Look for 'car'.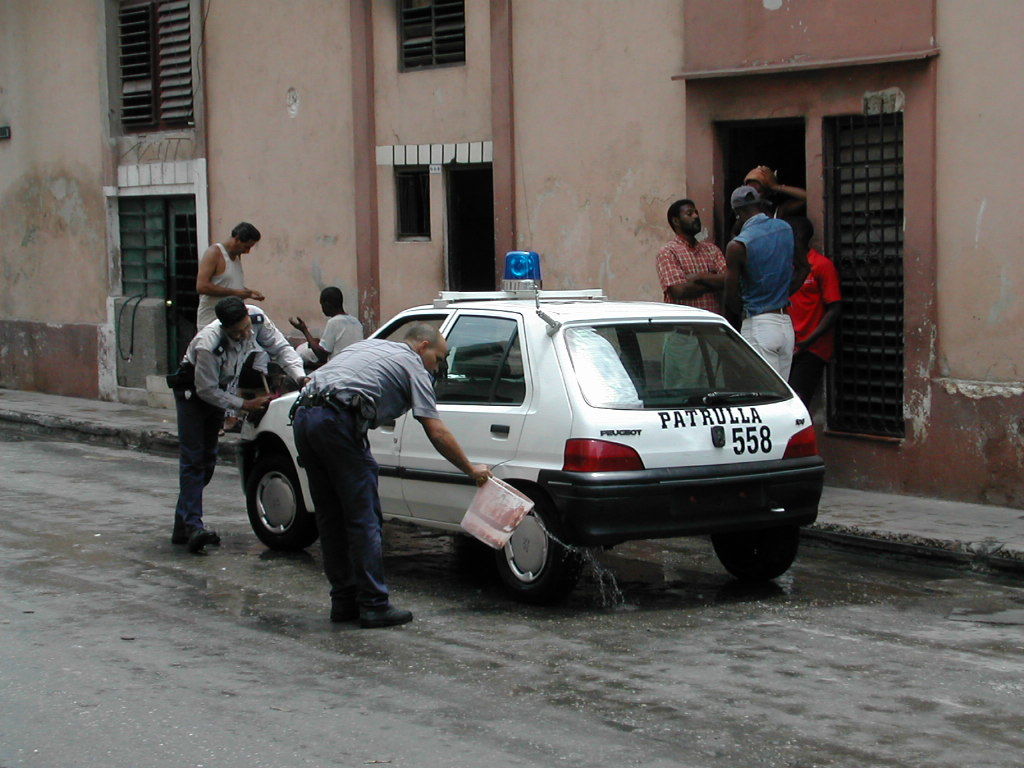
Found: locate(250, 282, 829, 608).
